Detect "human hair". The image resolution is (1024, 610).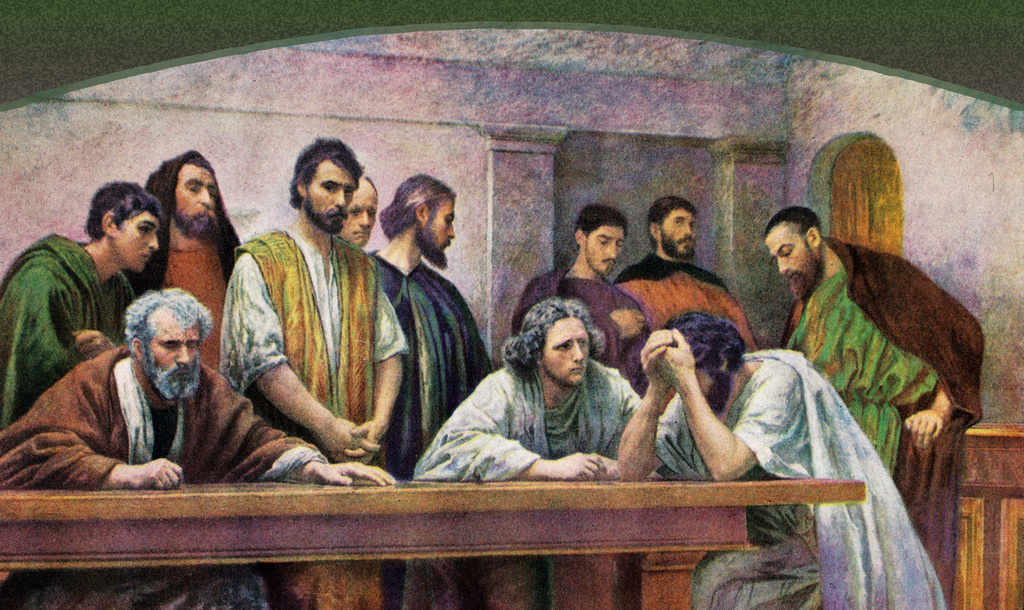
374/169/457/235.
